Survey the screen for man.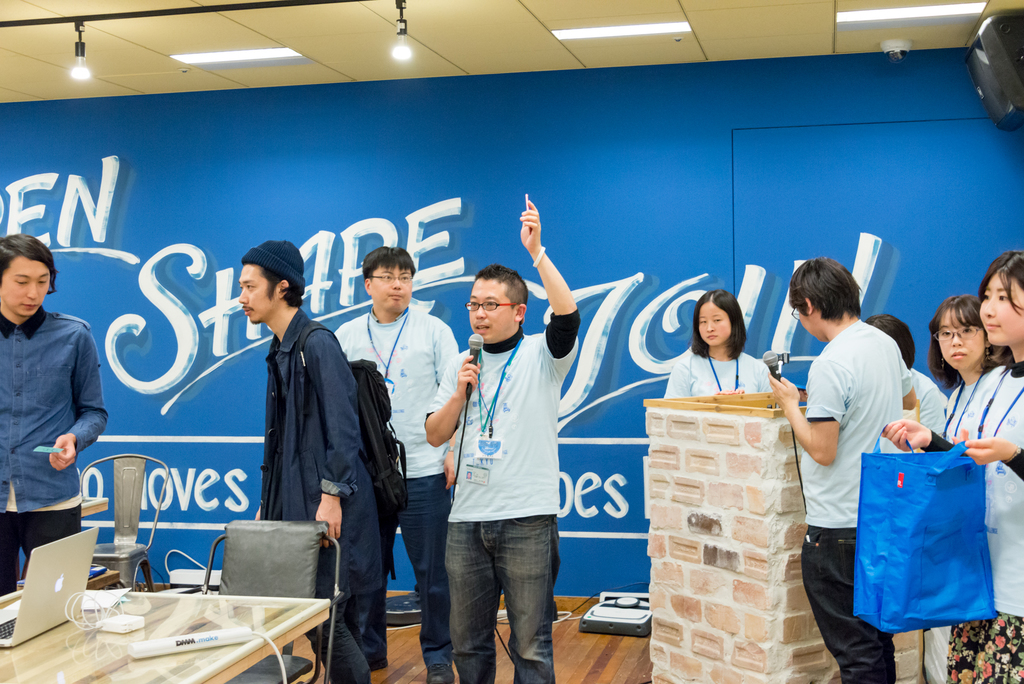
Survey found: 237, 240, 385, 683.
